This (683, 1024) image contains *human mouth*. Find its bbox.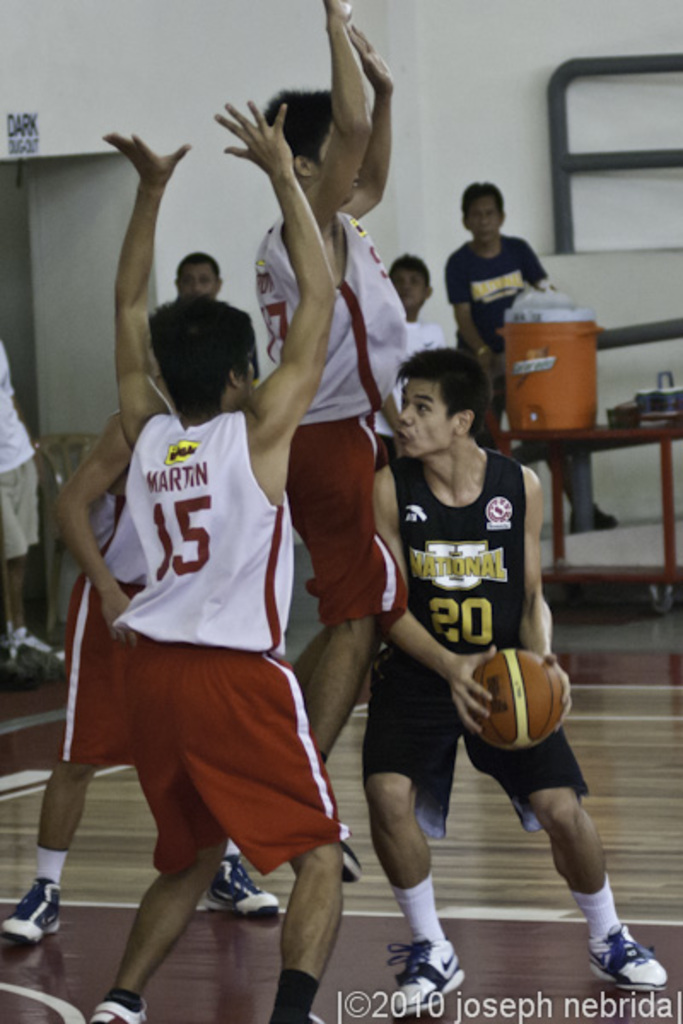
(left=478, top=224, right=495, bottom=239).
